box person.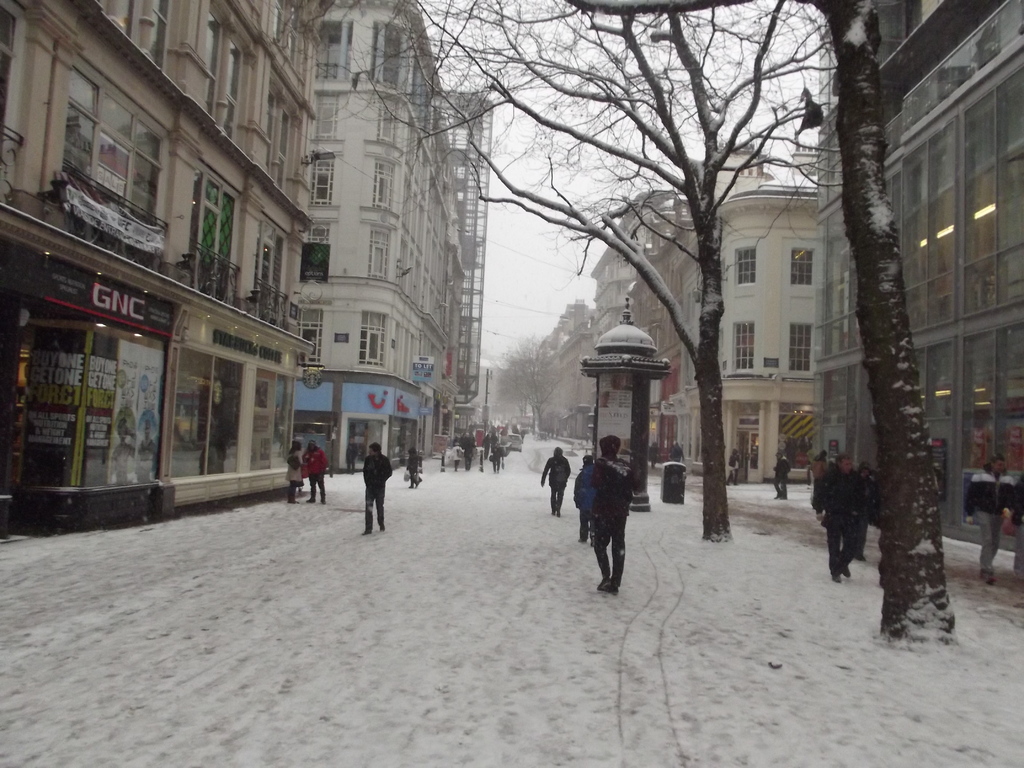
<region>774, 452, 790, 502</region>.
